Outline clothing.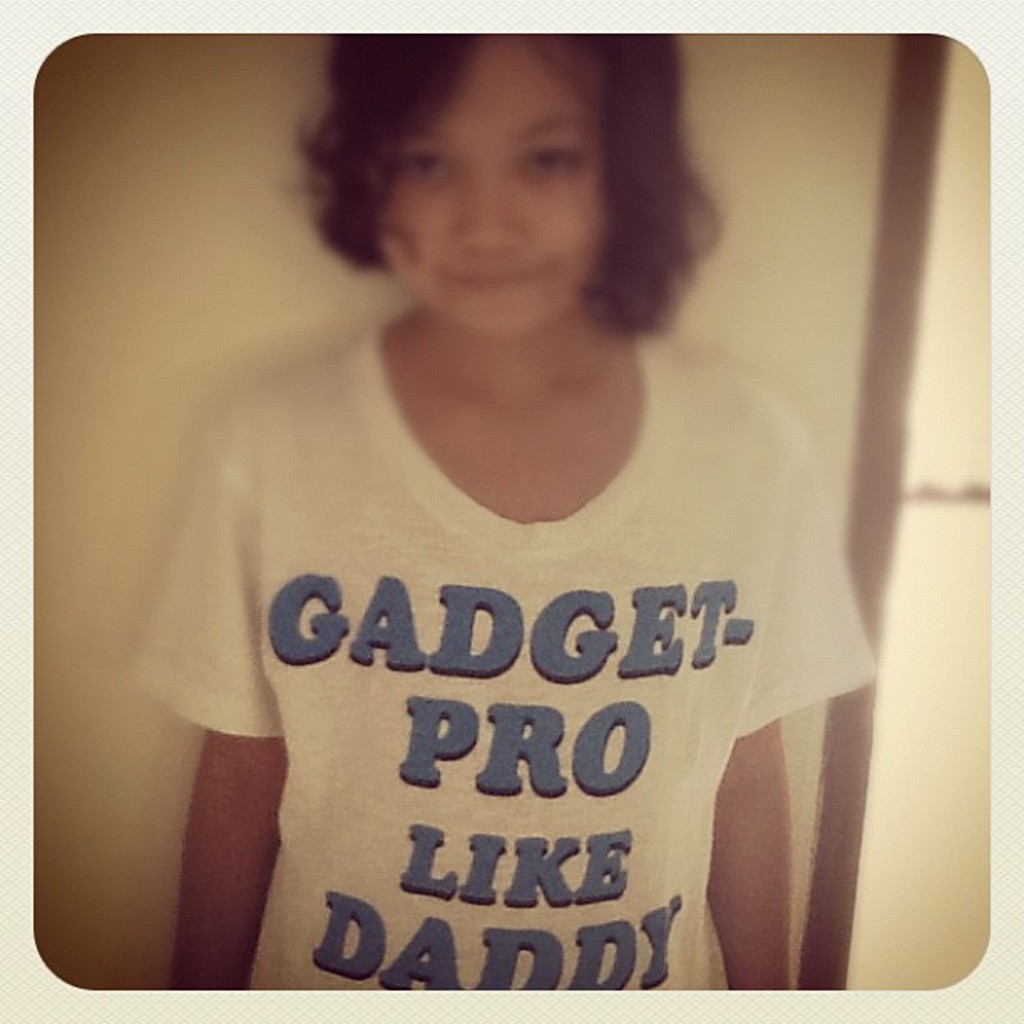
Outline: 117/345/905/989.
